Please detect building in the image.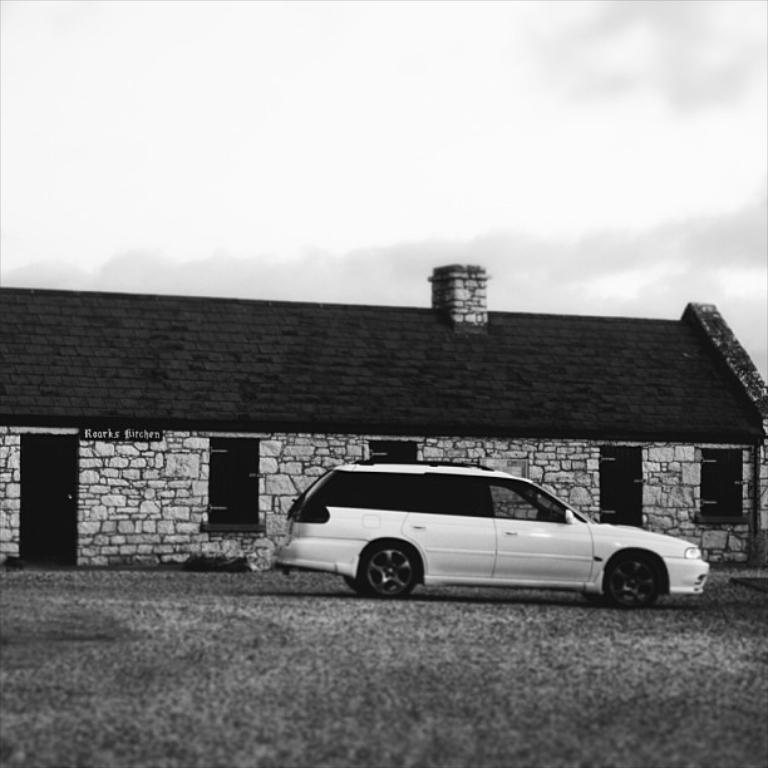
box=[0, 265, 767, 567].
